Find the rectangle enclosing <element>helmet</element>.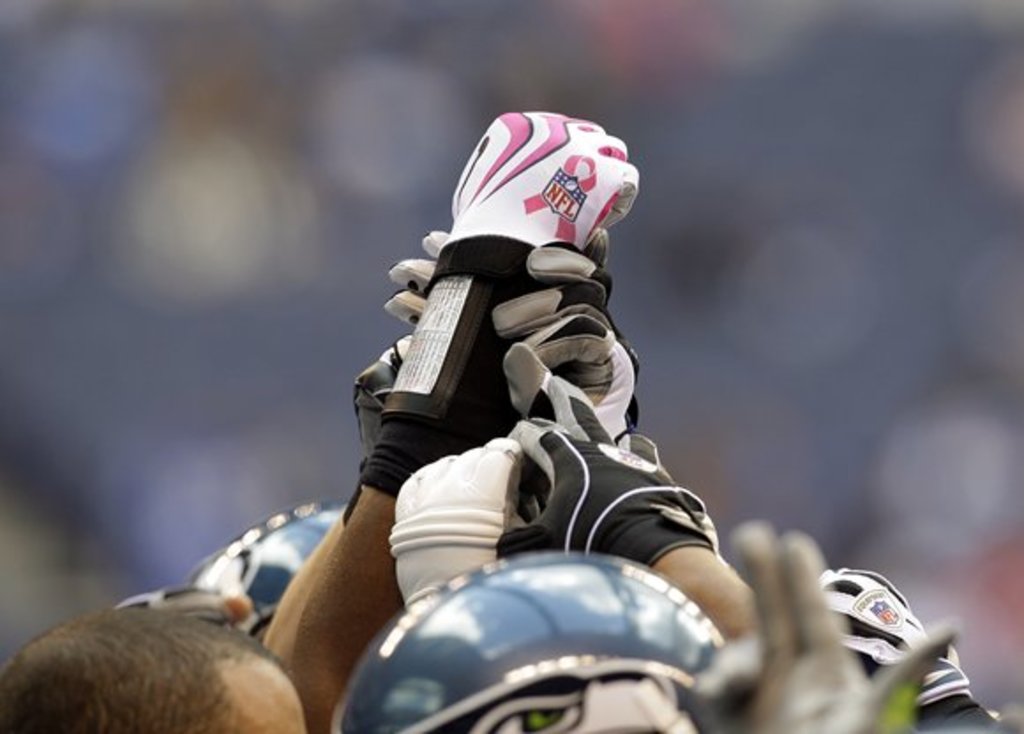
detection(327, 550, 729, 732).
